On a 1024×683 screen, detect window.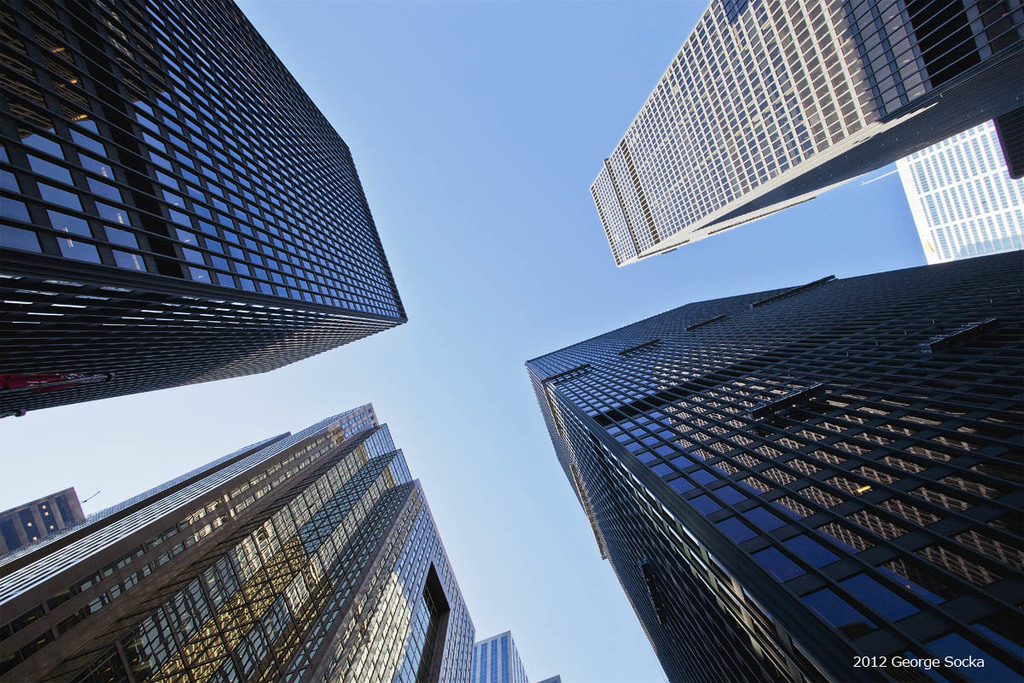
x1=96, y1=201, x2=132, y2=229.
